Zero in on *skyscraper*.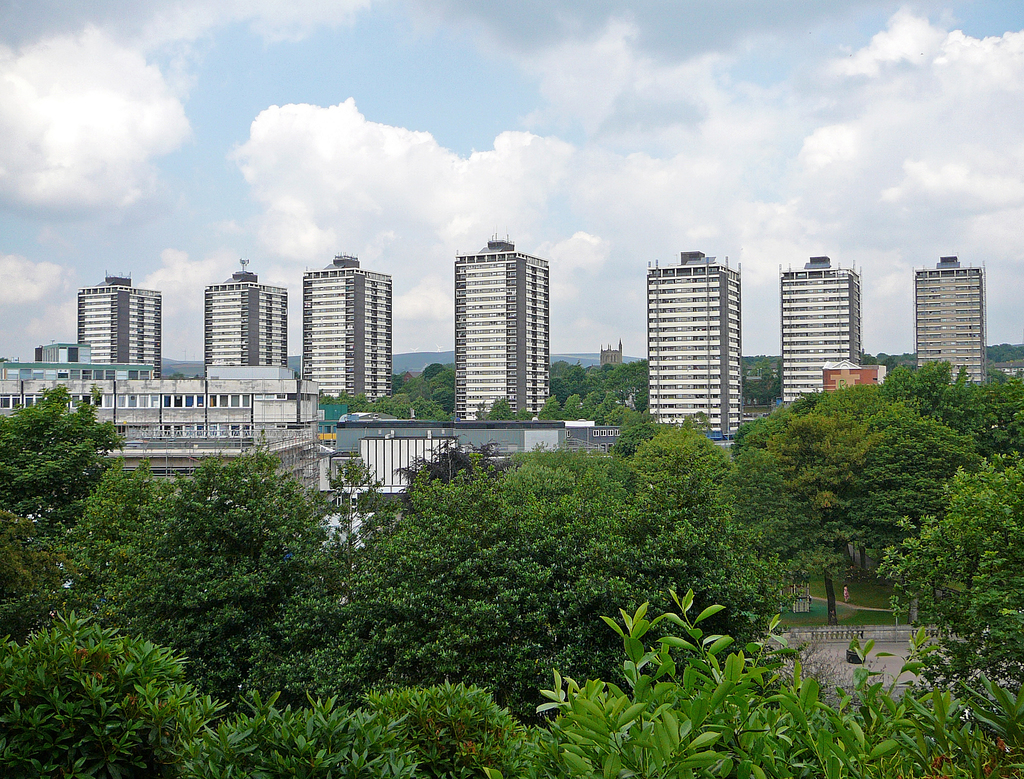
Zeroed in: 777/262/882/404.
